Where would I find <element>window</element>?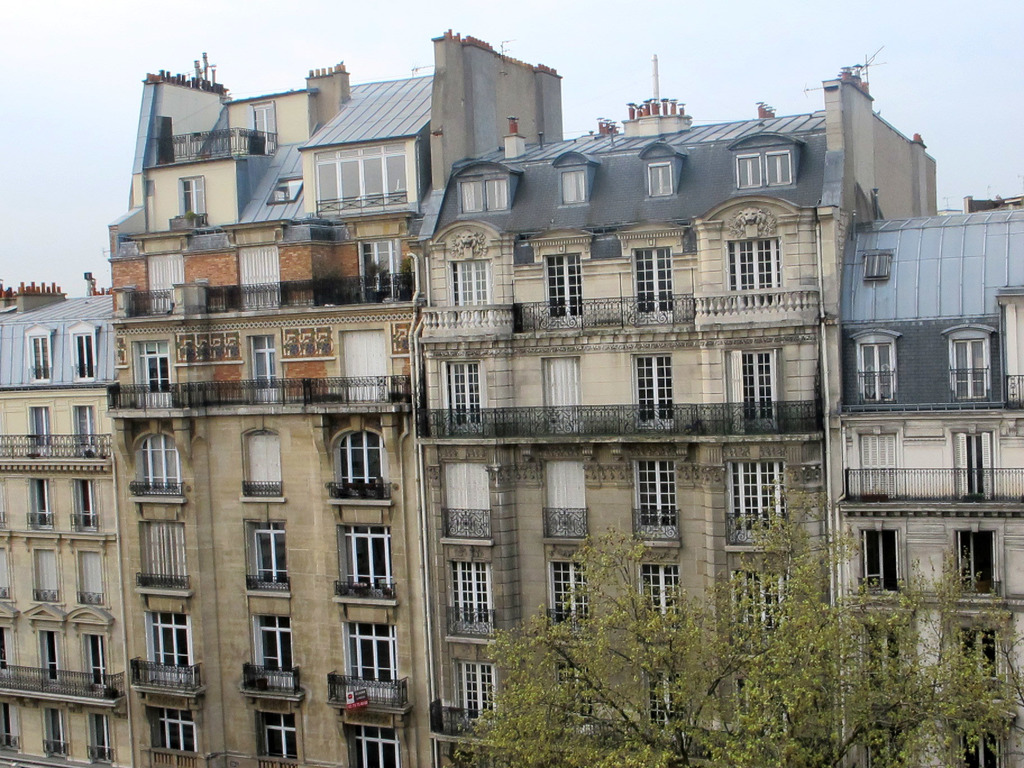
At box=[650, 163, 675, 199].
